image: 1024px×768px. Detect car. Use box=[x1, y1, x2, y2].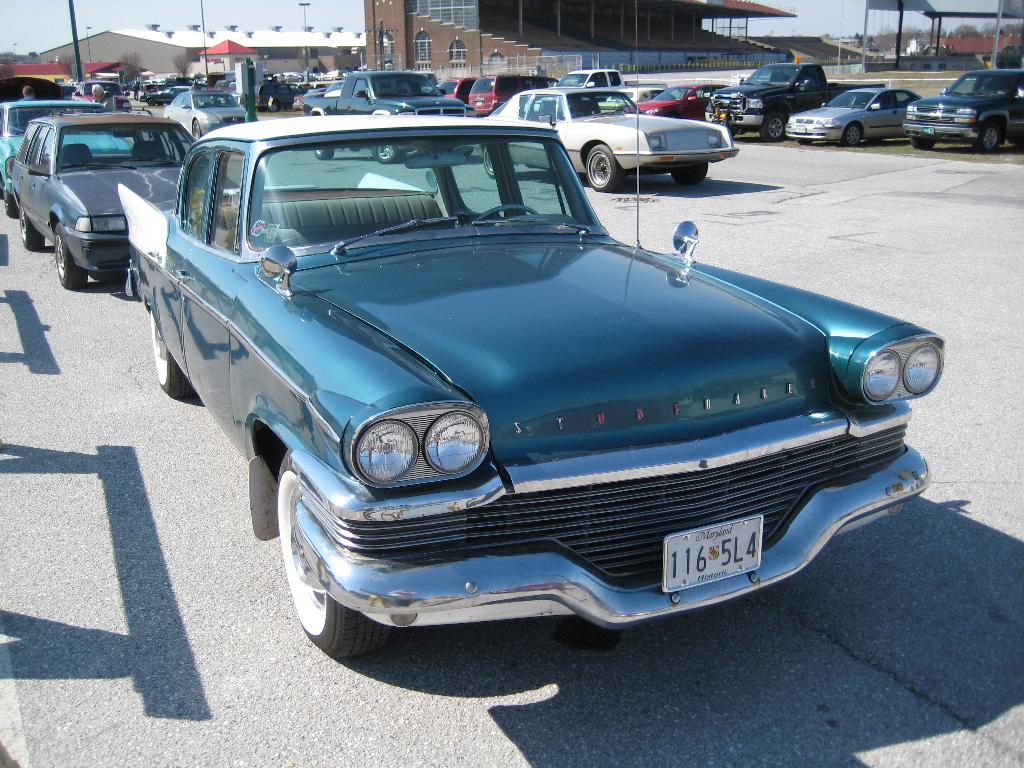
box=[471, 76, 560, 120].
